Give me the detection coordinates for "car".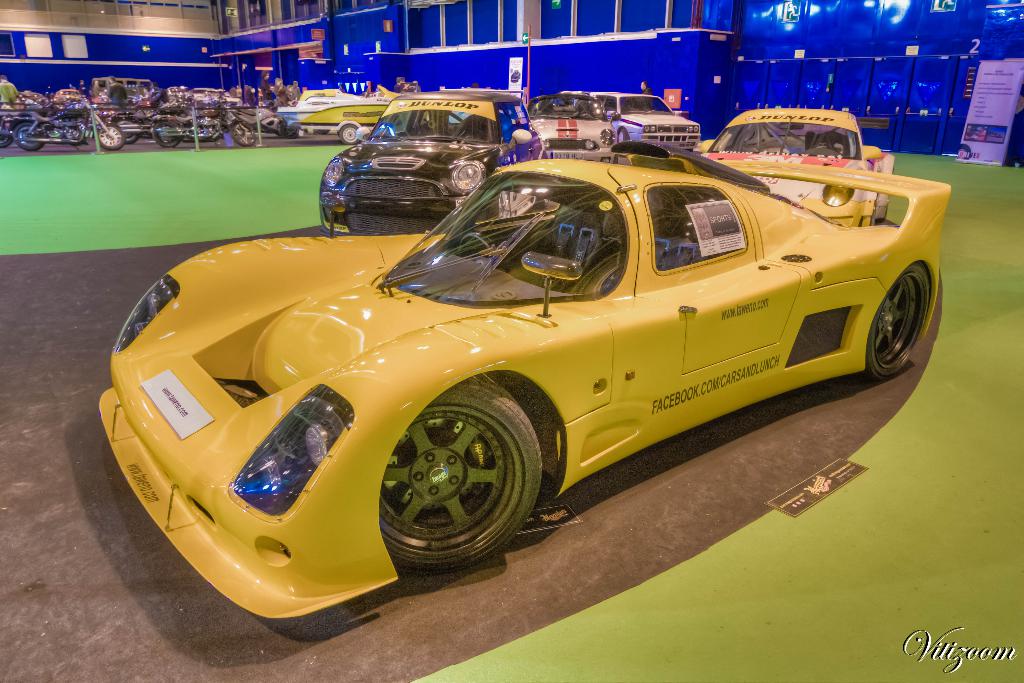
locate(596, 86, 701, 156).
